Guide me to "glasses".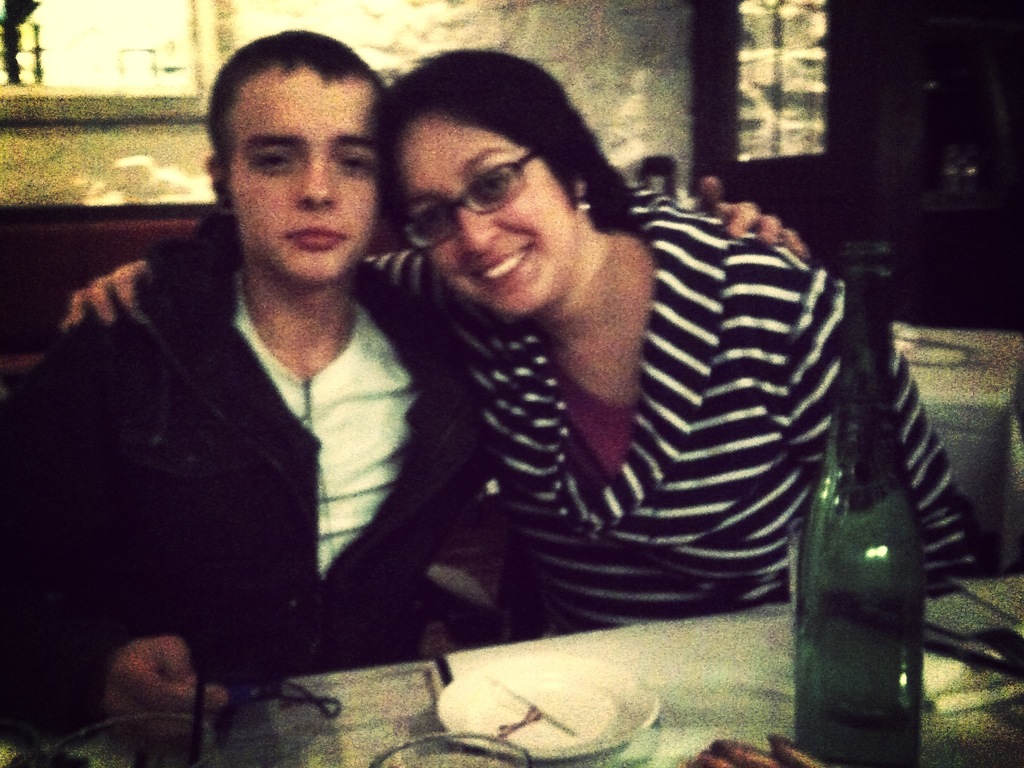
Guidance: bbox=[398, 142, 541, 256].
